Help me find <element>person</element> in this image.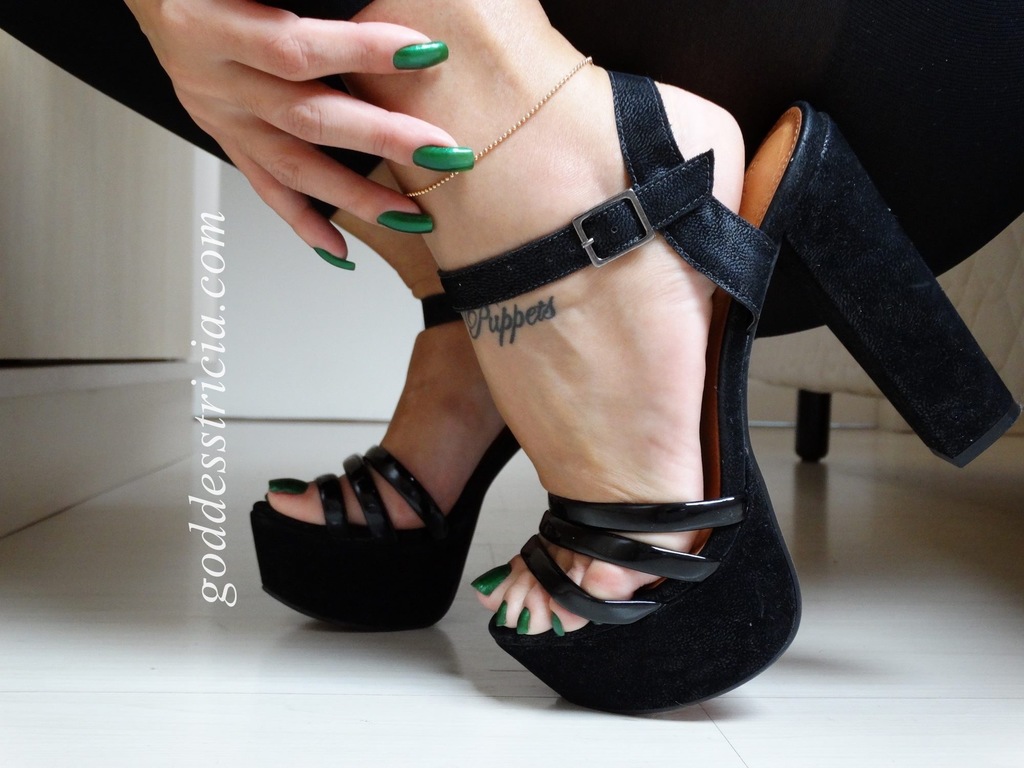
Found it: (0, 0, 1023, 646).
